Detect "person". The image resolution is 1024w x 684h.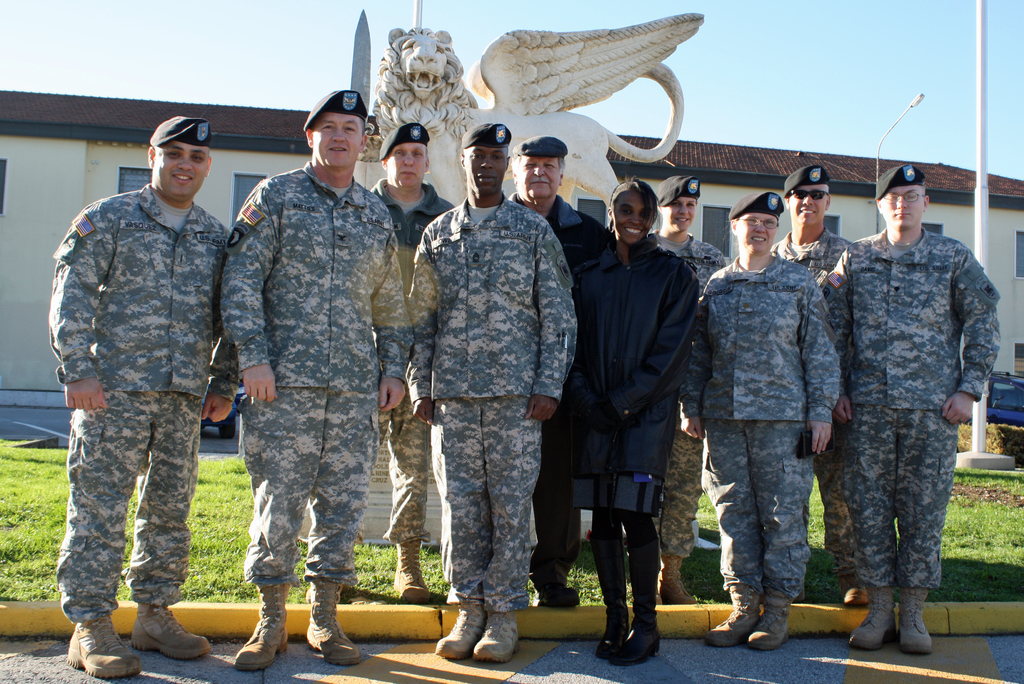
pyautogui.locateOnScreen(628, 170, 739, 612).
